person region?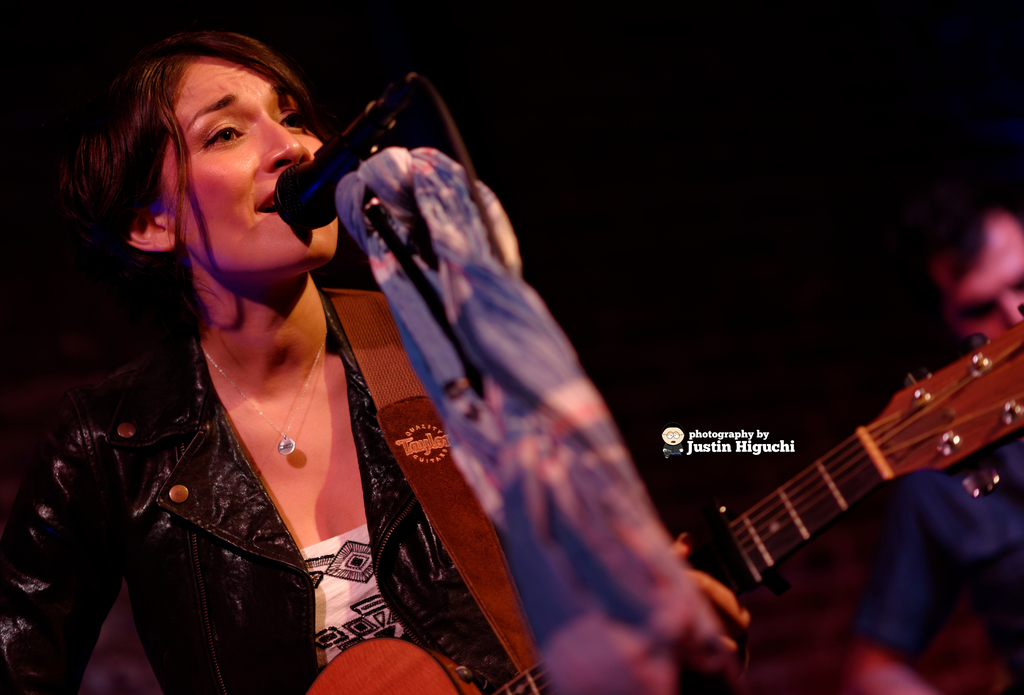
bbox=[0, 21, 764, 694]
